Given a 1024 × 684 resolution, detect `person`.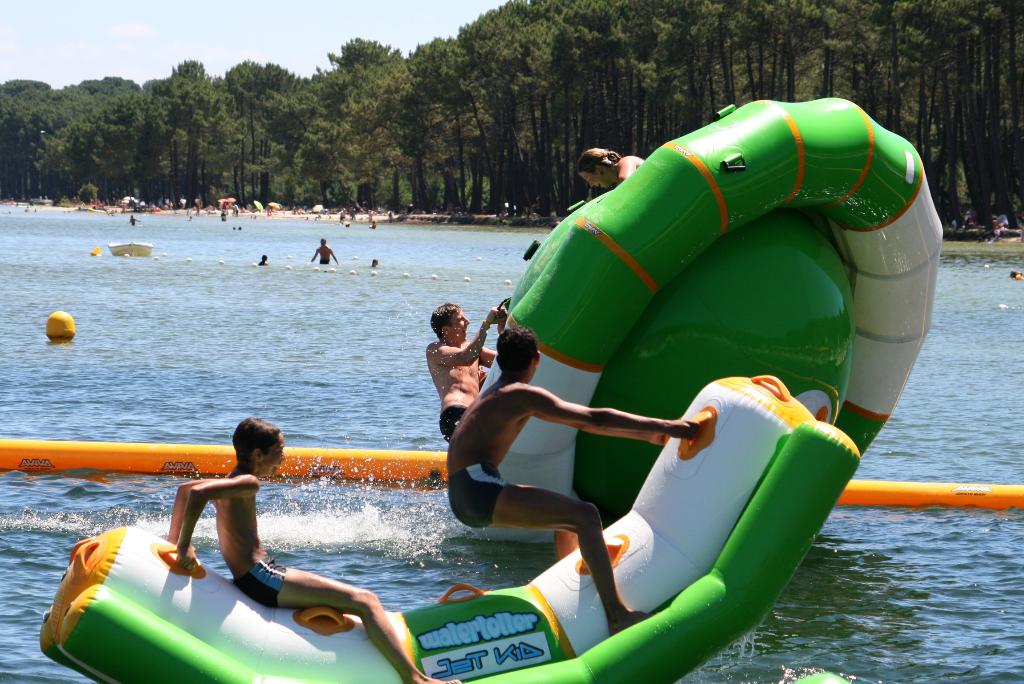
(126,213,138,227).
